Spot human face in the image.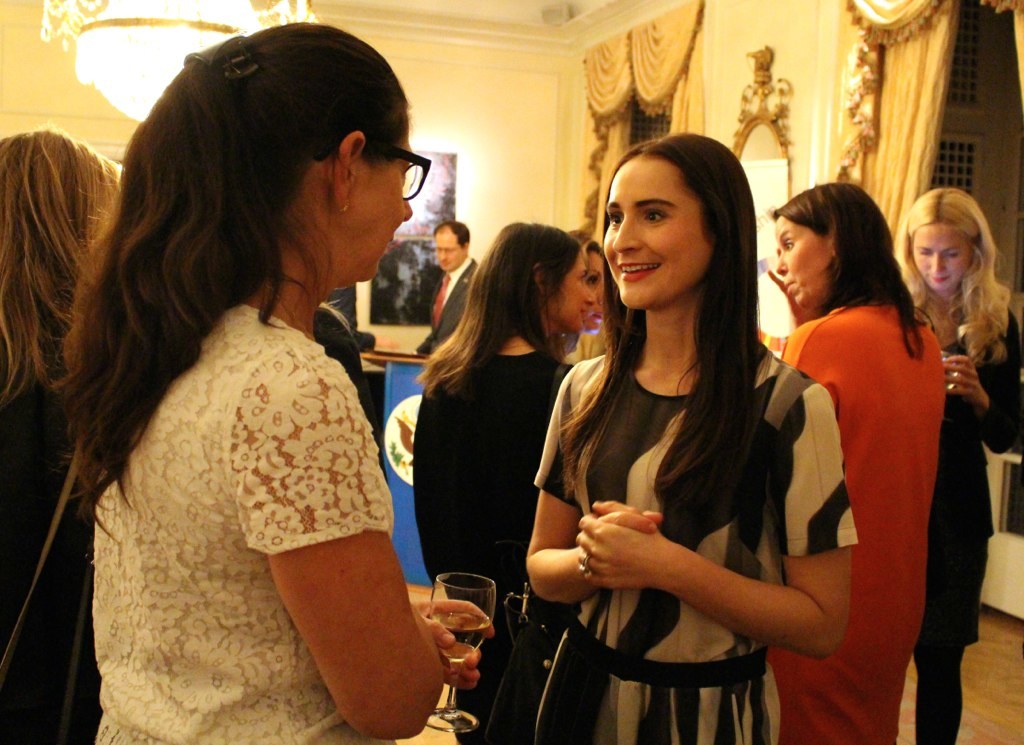
human face found at box(554, 255, 598, 325).
